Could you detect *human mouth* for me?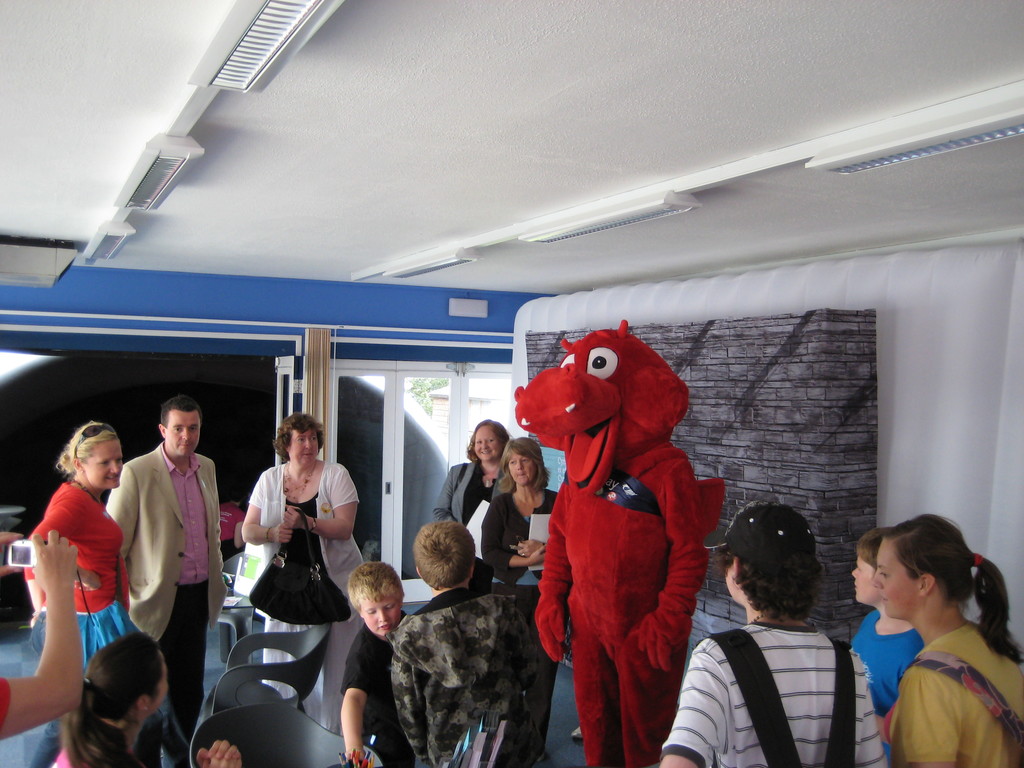
Detection result: crop(179, 442, 189, 450).
